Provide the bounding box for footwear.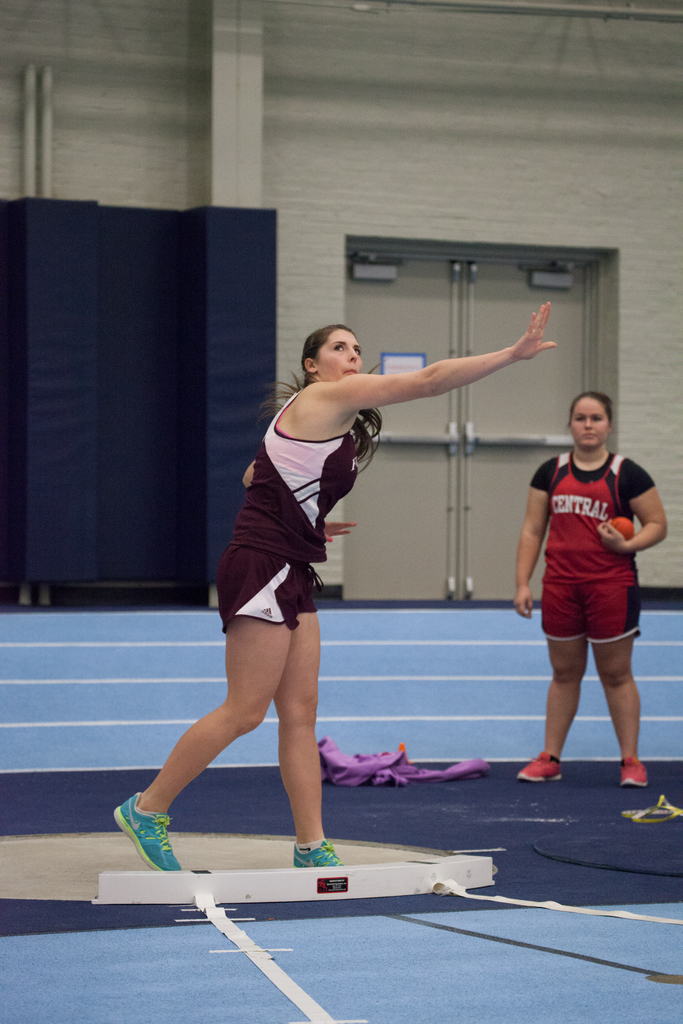
bbox(516, 749, 565, 784).
